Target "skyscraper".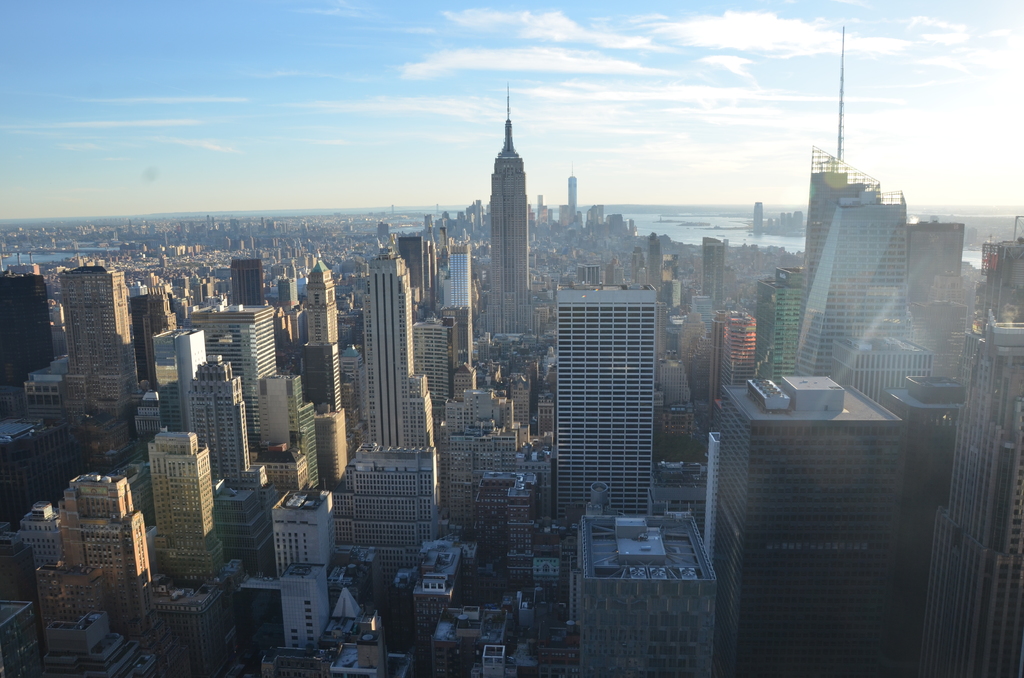
Target region: detection(431, 389, 552, 527).
